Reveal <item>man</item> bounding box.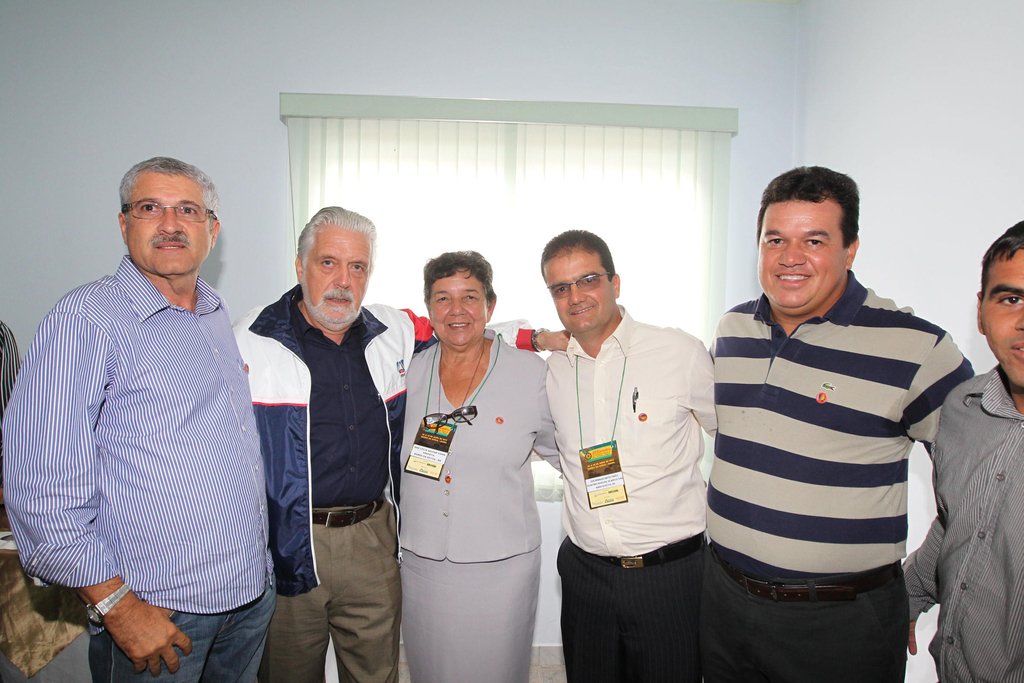
Revealed: (left=707, top=161, right=977, bottom=682).
